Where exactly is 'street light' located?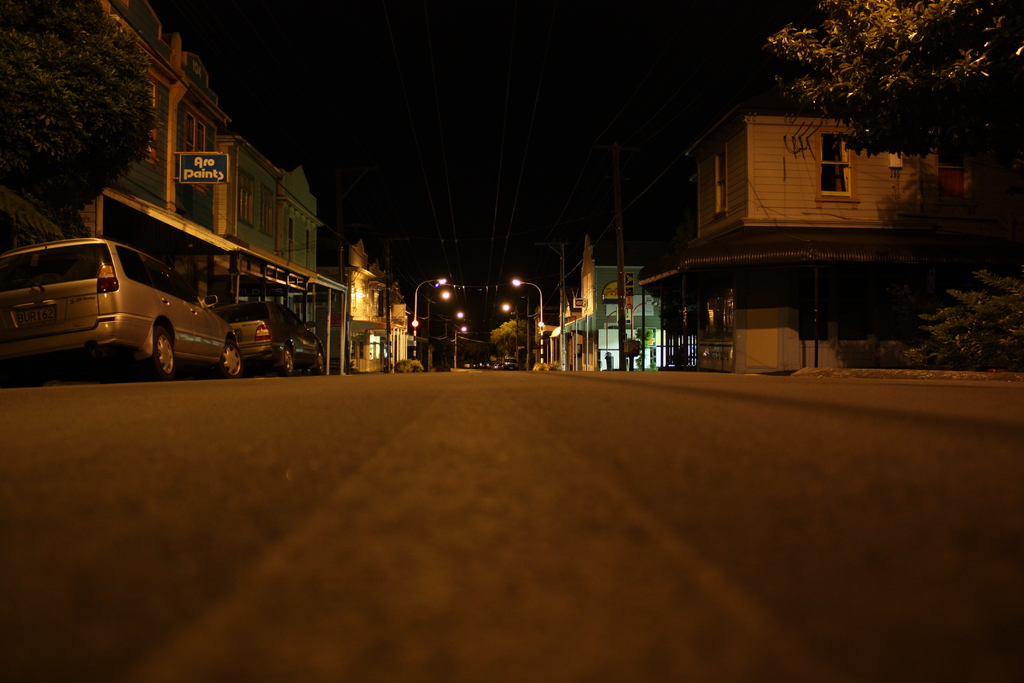
Its bounding box is rect(501, 303, 521, 366).
